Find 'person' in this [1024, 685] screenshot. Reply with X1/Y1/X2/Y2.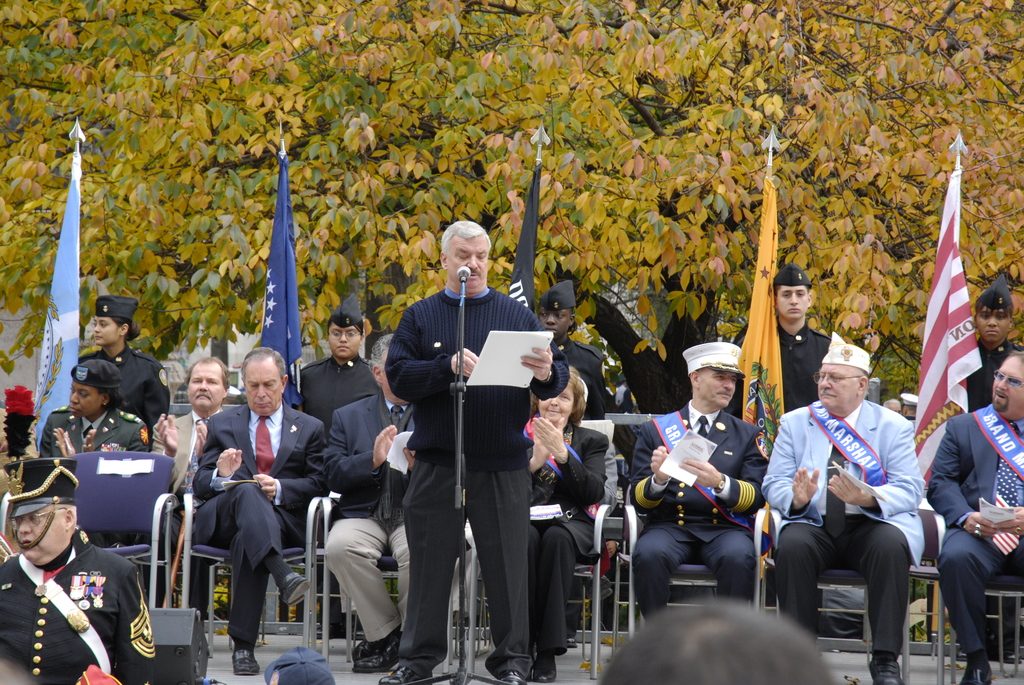
147/351/230/565.
